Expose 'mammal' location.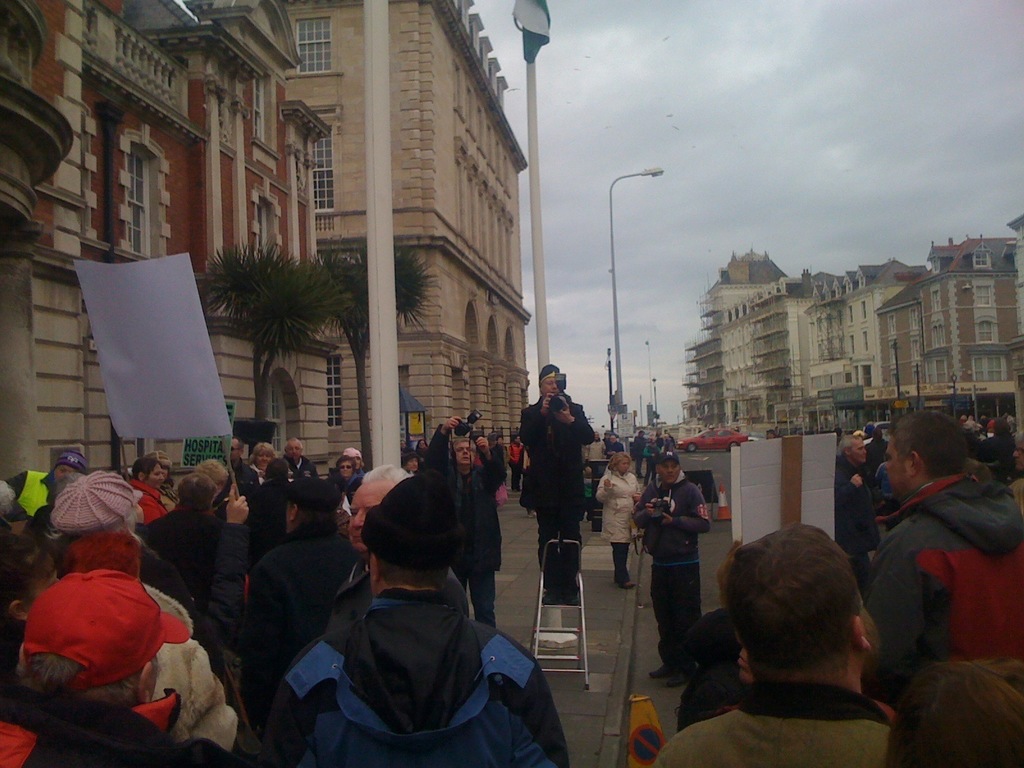
Exposed at 524 362 599 600.
